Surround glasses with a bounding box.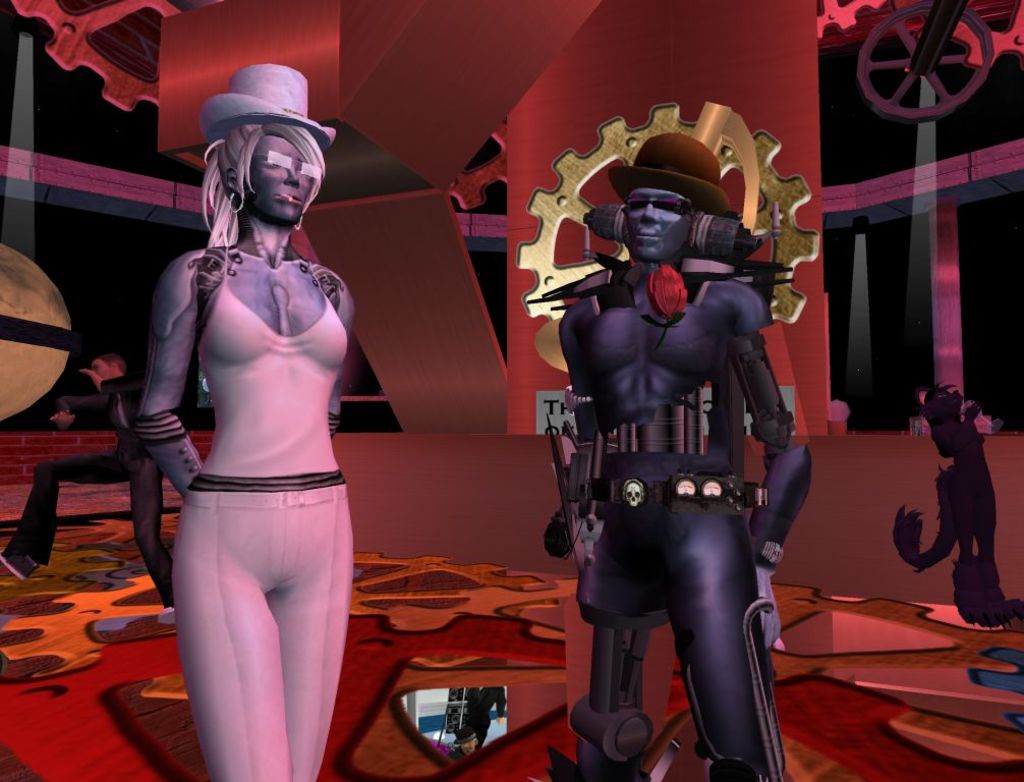
<region>628, 198, 694, 218</region>.
